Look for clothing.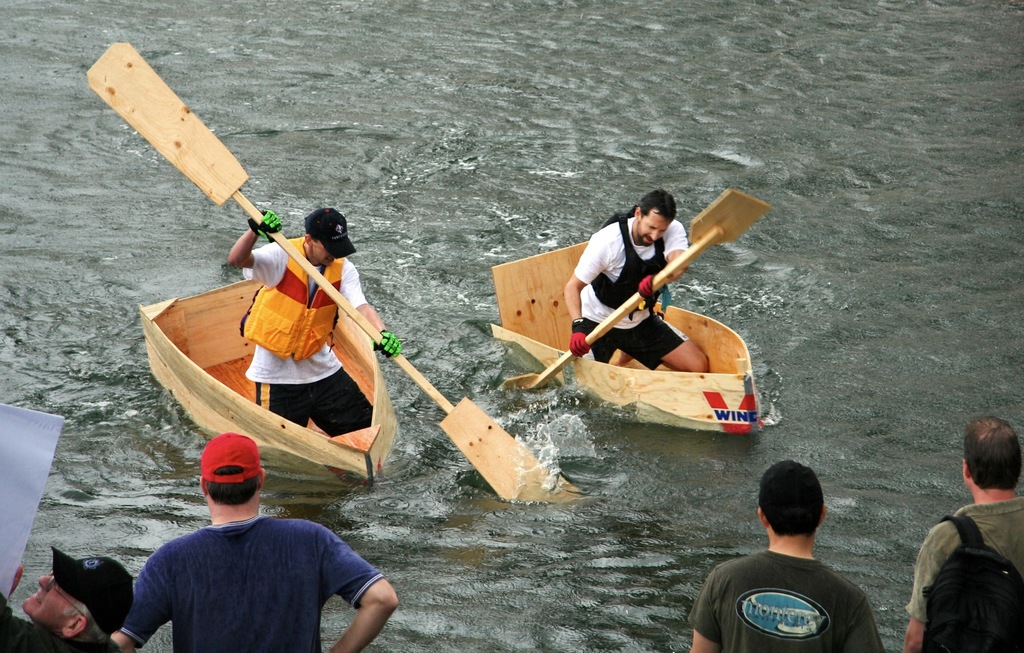
Found: 239,237,374,438.
